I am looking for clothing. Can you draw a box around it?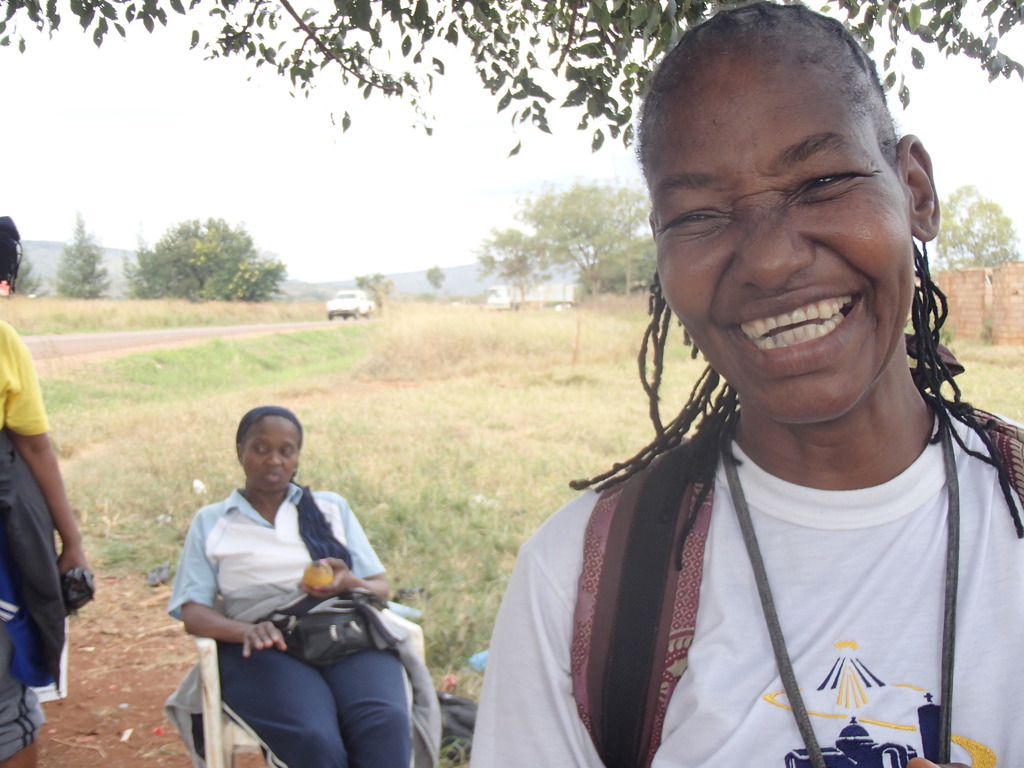
Sure, the bounding box is <box>482,316,1014,767</box>.
